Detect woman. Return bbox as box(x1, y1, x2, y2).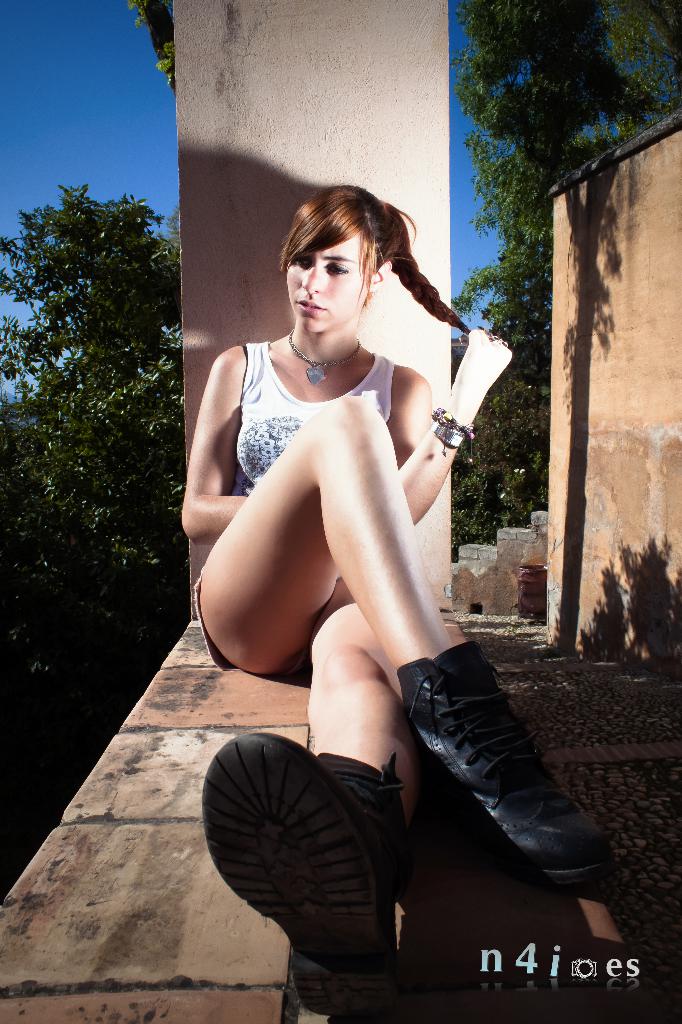
box(162, 170, 623, 1011).
